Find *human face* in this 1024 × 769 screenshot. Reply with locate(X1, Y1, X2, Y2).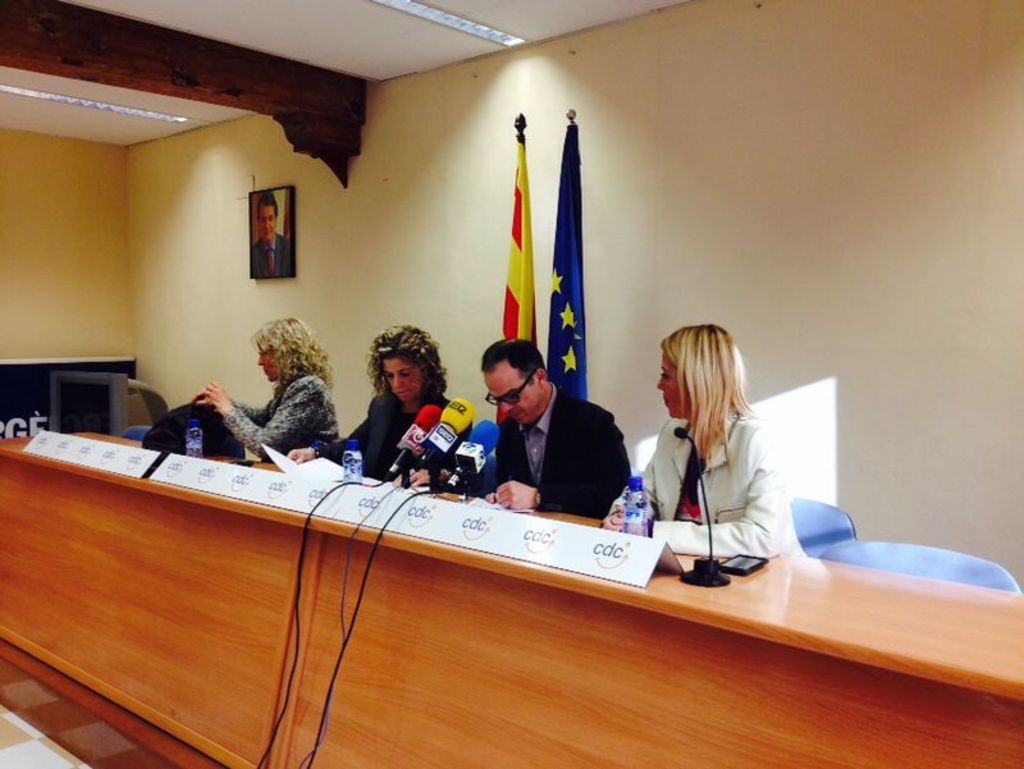
locate(660, 352, 682, 416).
